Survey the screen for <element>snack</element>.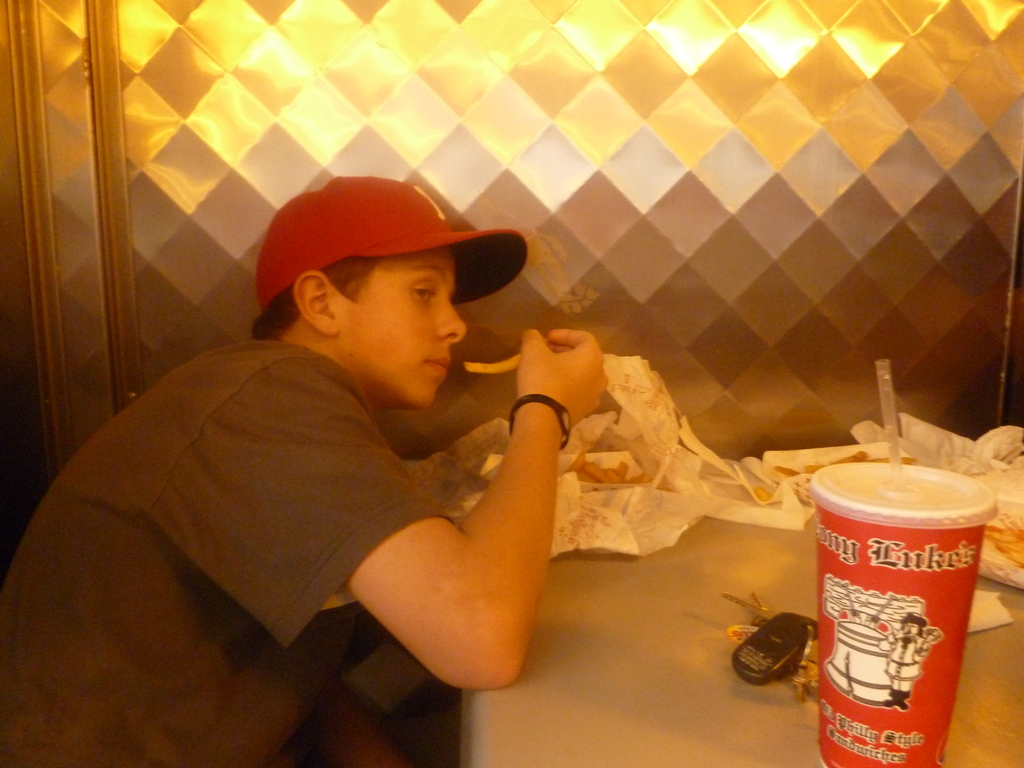
Survey found: select_region(560, 454, 652, 486).
